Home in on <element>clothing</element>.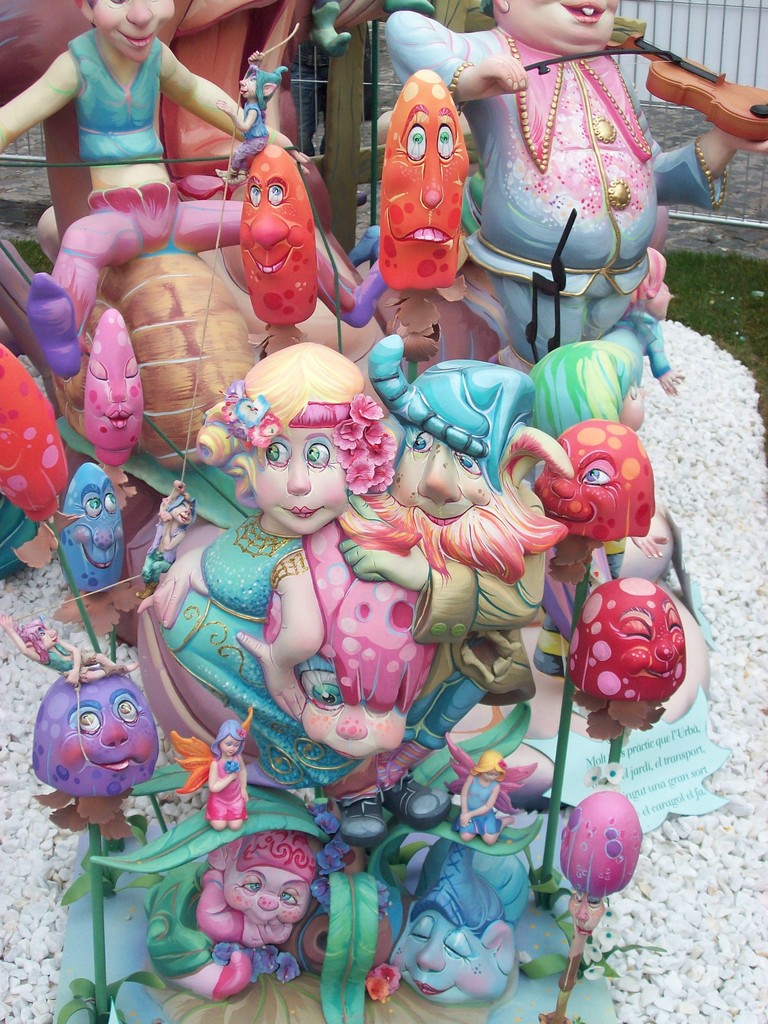
Homed in at 81/27/166/160.
